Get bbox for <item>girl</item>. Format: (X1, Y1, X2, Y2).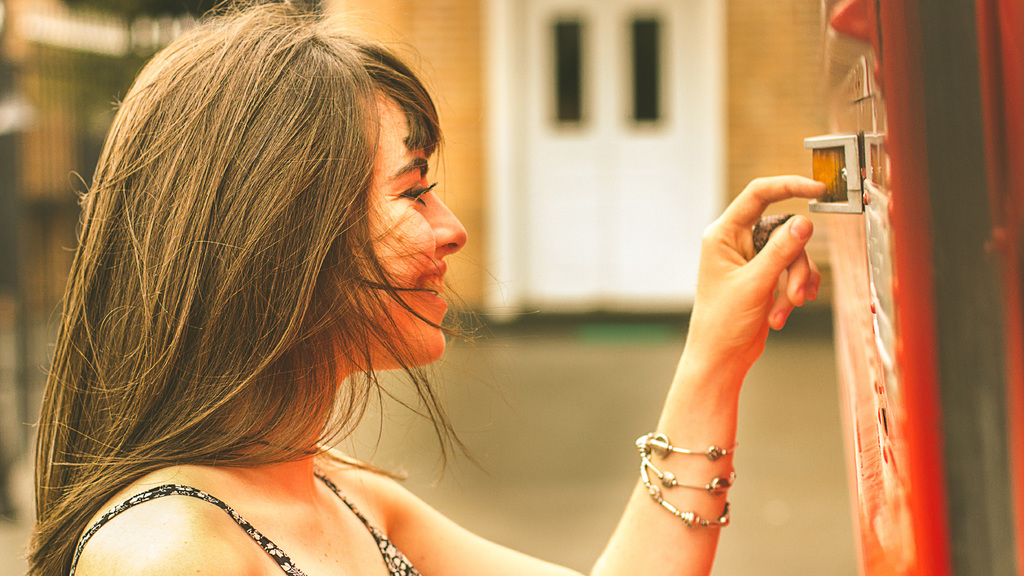
(19, 0, 829, 575).
